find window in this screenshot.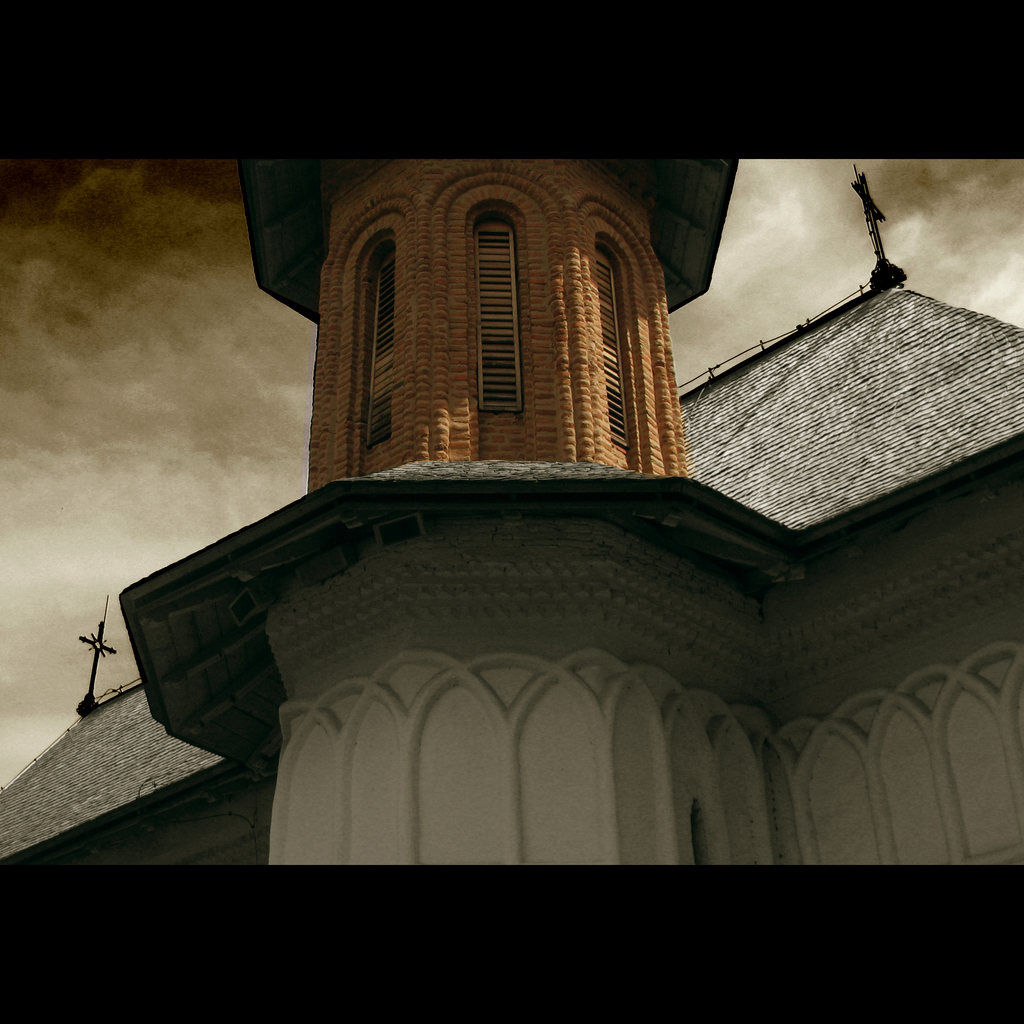
The bounding box for window is BBox(584, 239, 632, 447).
